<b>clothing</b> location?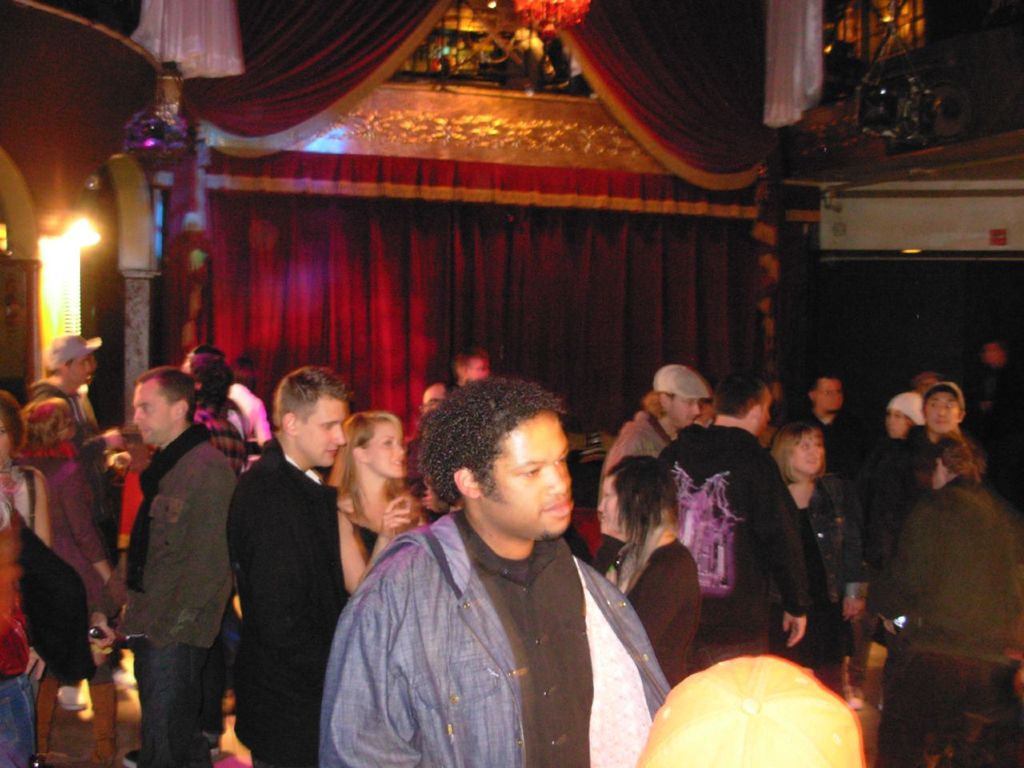
[855, 424, 915, 590]
